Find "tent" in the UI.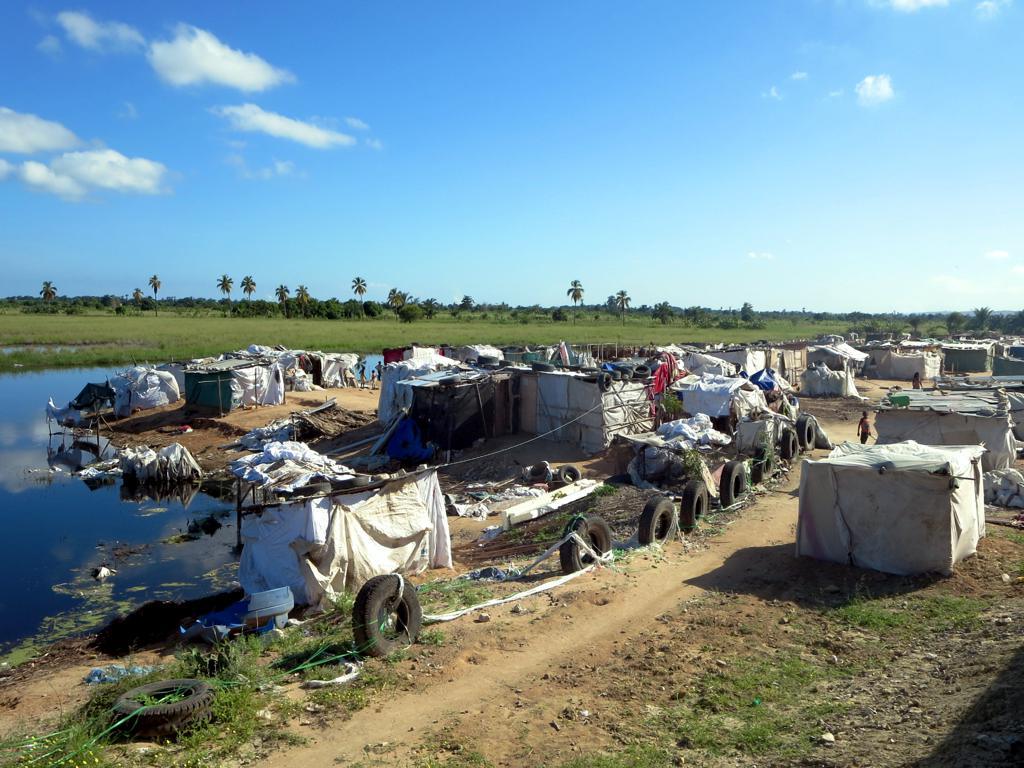
UI element at detection(704, 340, 772, 383).
